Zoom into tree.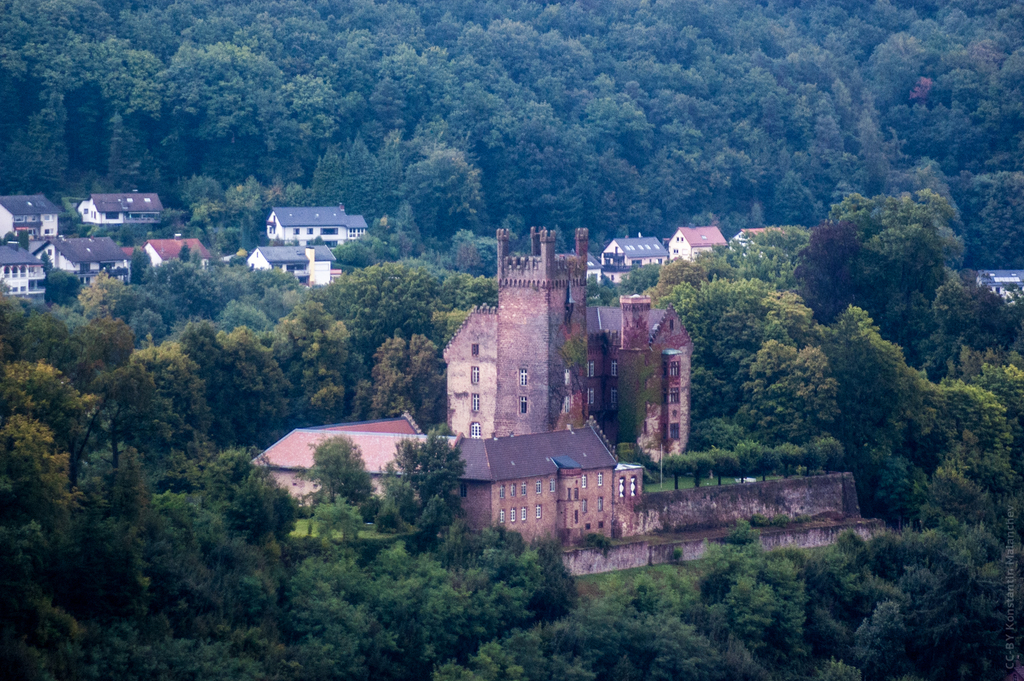
Zoom target: bbox(223, 321, 291, 439).
